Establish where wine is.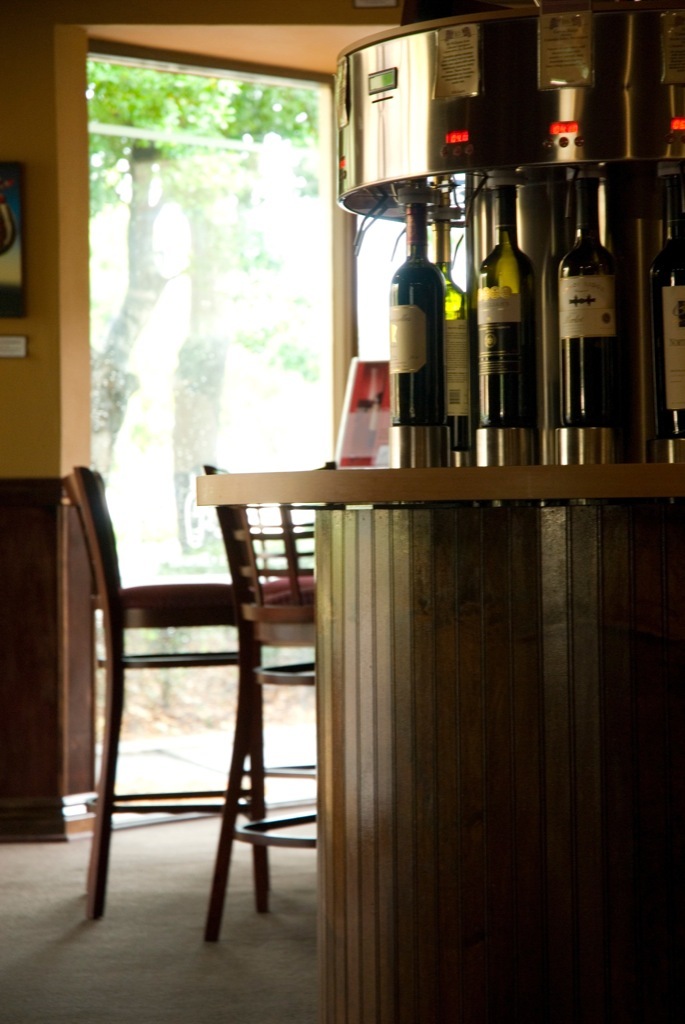
Established at 477:183:544:467.
